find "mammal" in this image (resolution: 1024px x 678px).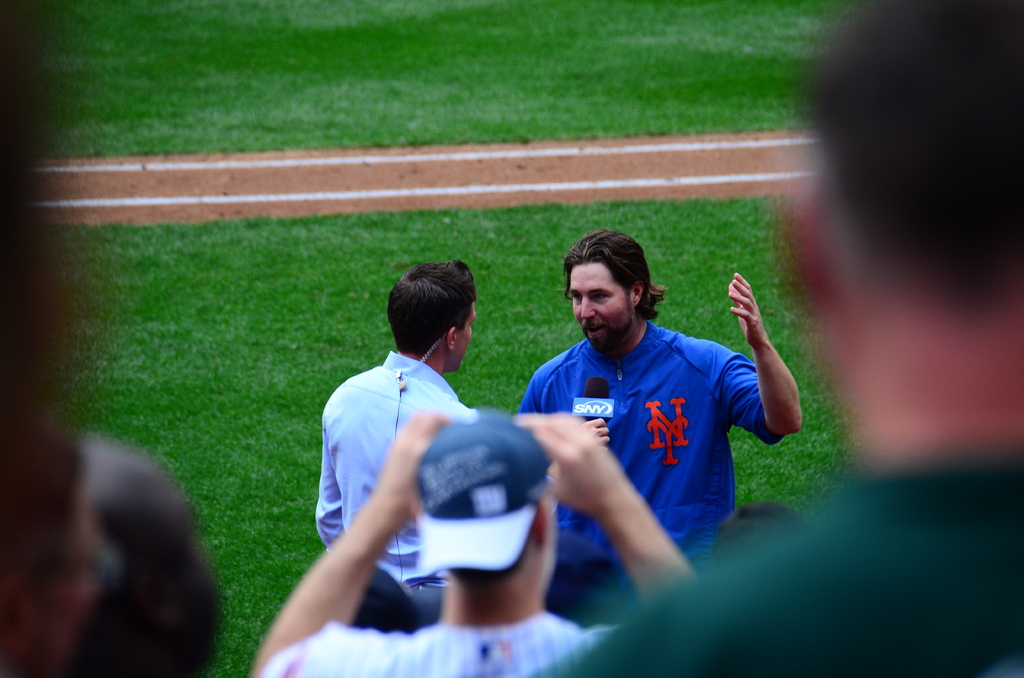
box(728, 502, 798, 544).
